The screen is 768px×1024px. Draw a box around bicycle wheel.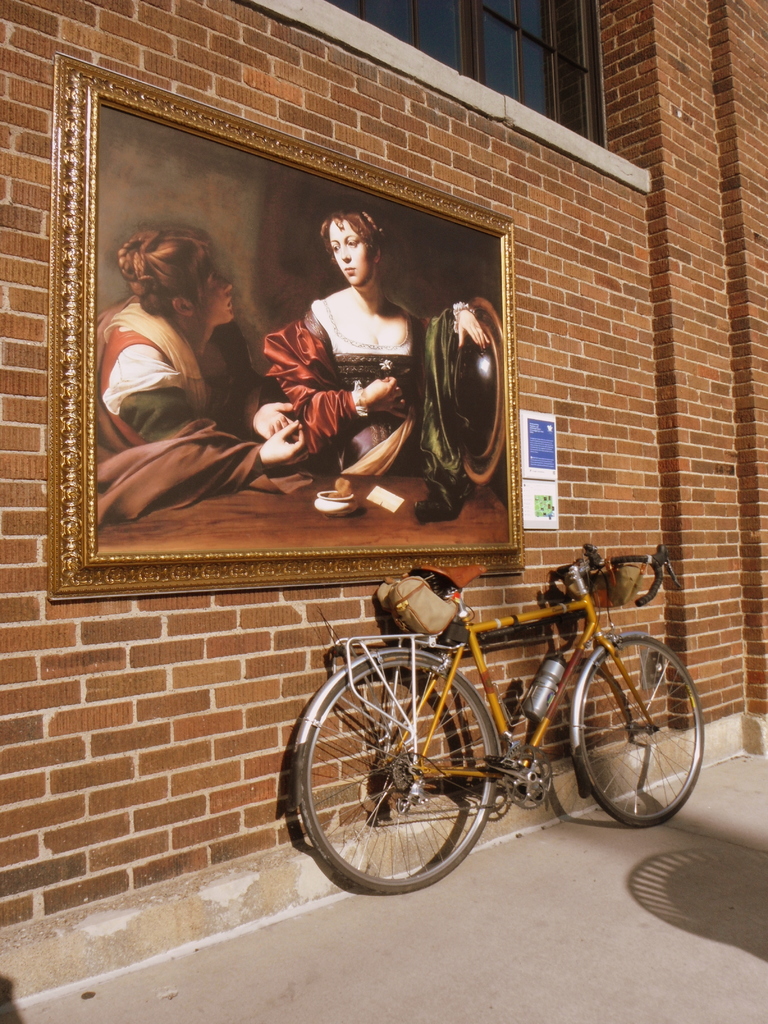
crop(575, 636, 706, 825).
